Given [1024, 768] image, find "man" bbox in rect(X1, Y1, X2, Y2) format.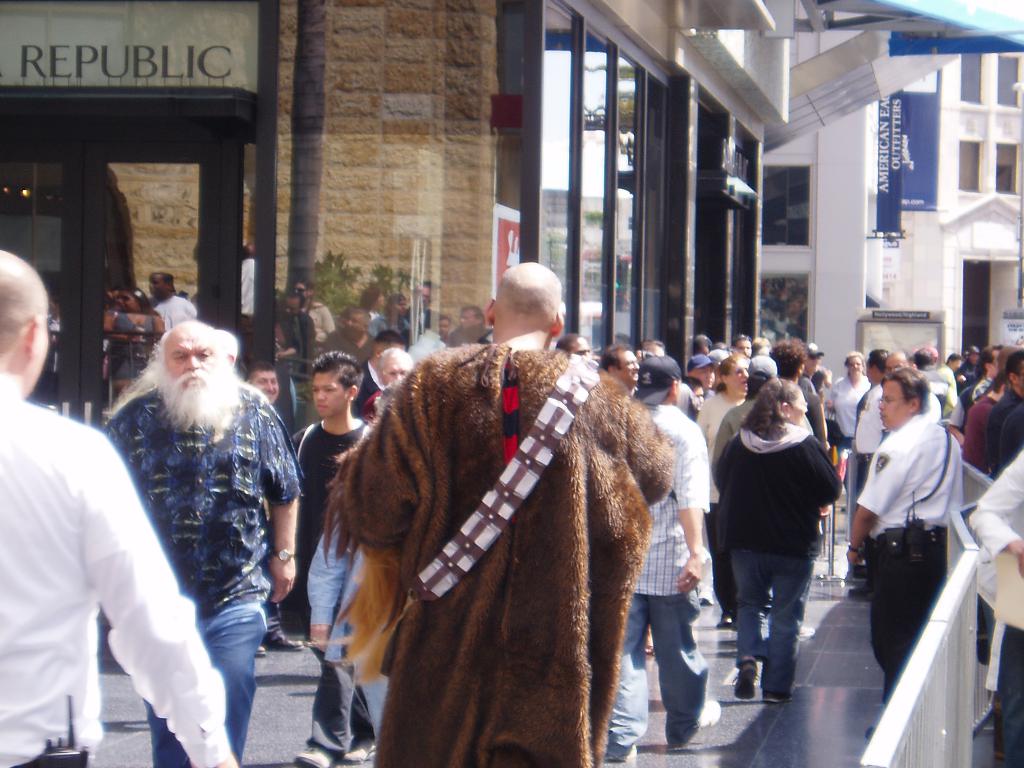
rect(600, 344, 641, 399).
